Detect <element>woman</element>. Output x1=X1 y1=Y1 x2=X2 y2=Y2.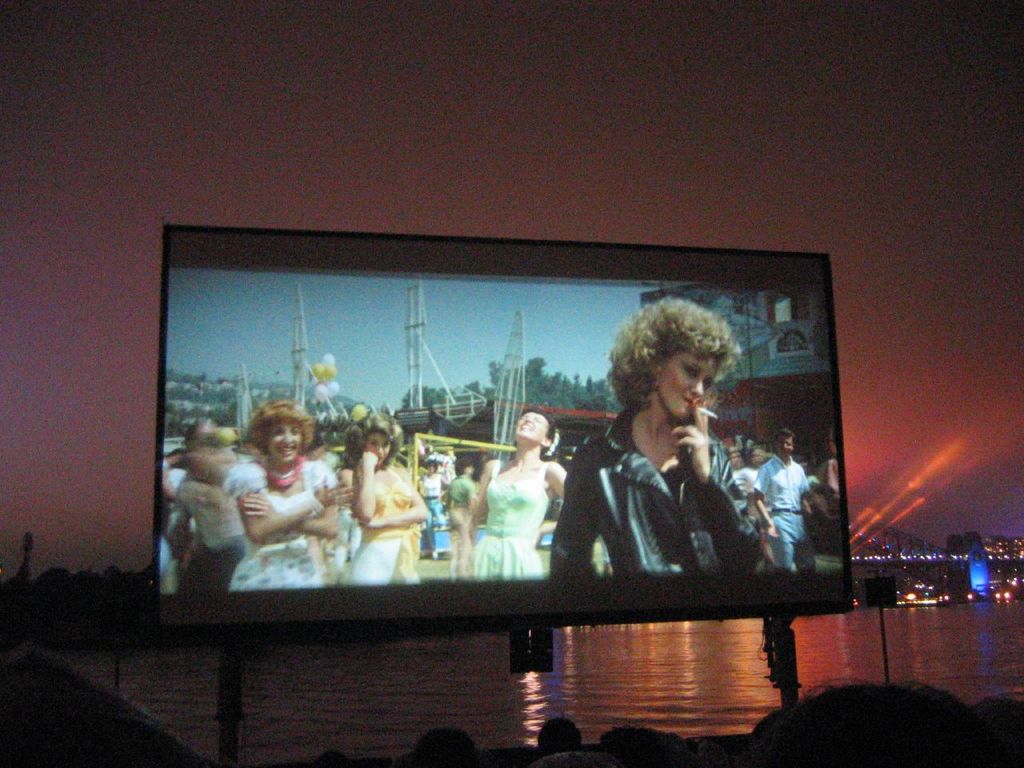
x1=543 y1=297 x2=760 y2=602.
